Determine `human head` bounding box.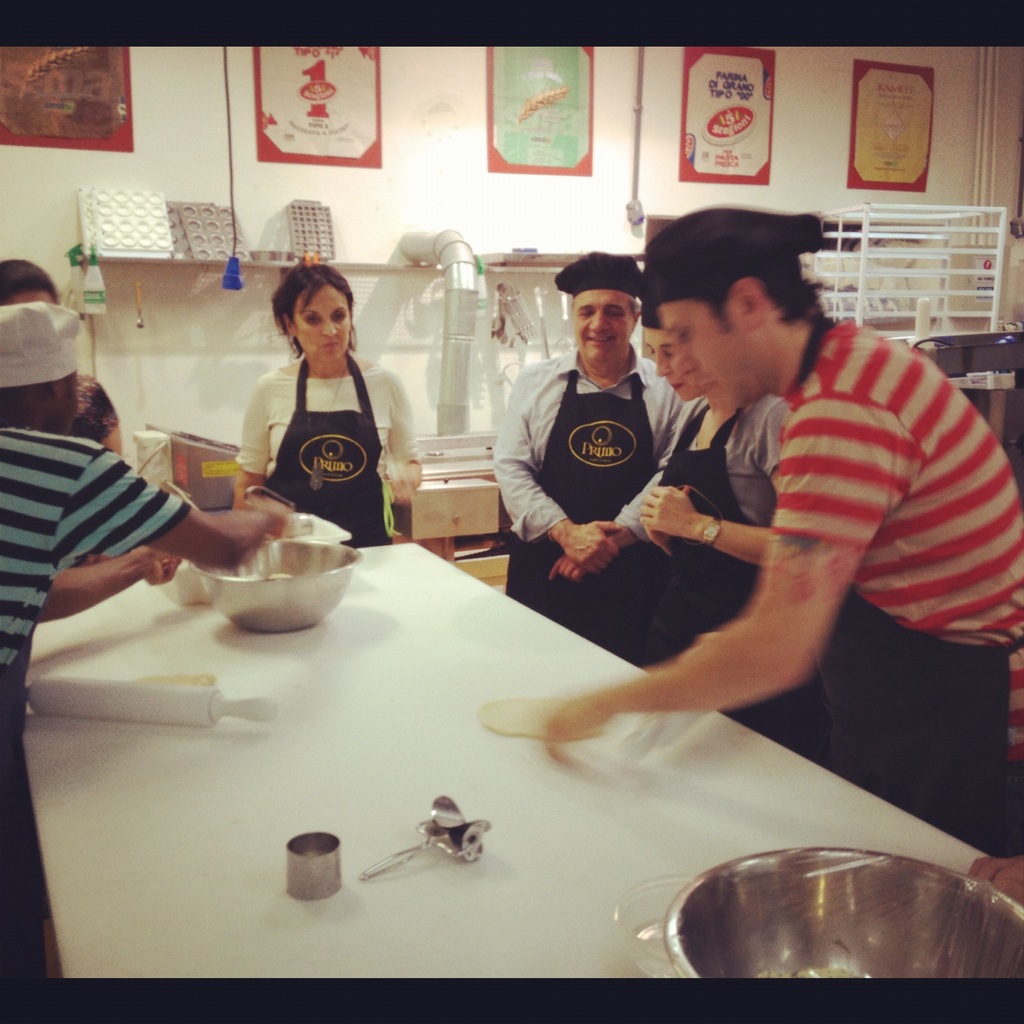
Determined: locate(250, 249, 360, 364).
